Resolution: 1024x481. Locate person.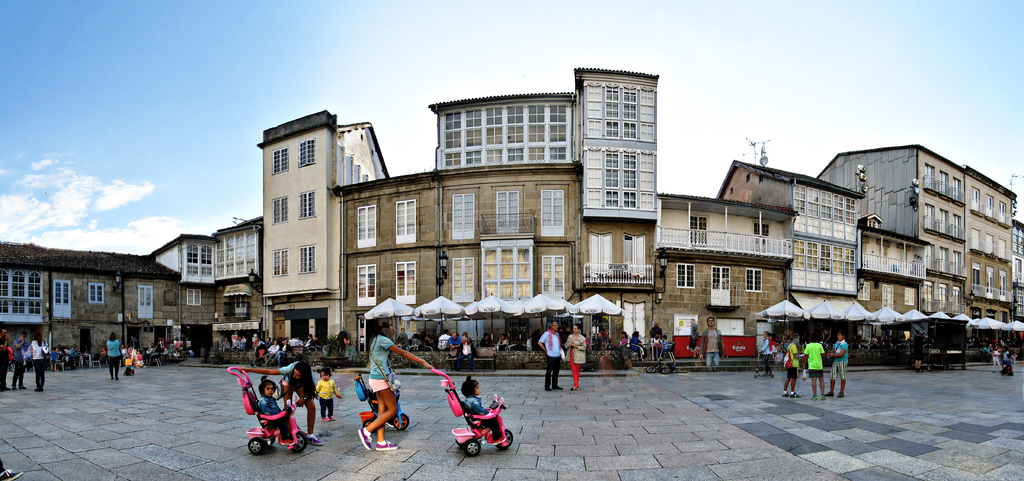
<region>317, 368, 337, 419</region>.
